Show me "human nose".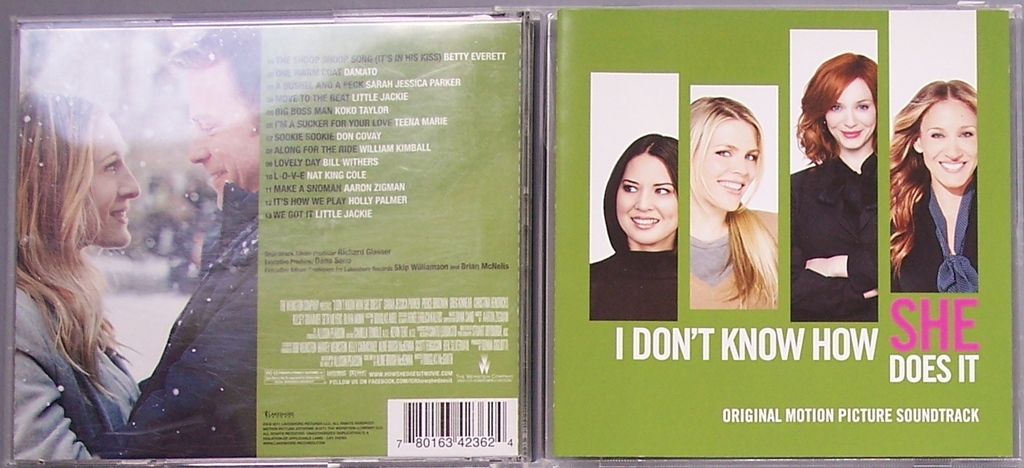
"human nose" is here: 188/126/209/163.
